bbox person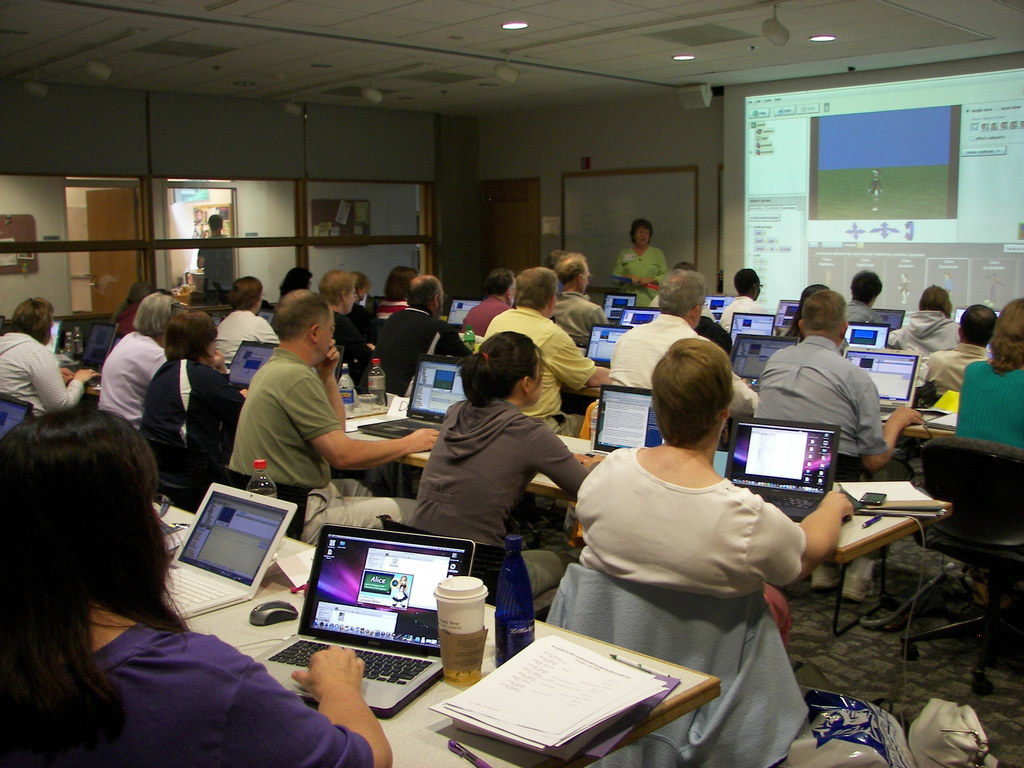
detection(618, 220, 668, 310)
